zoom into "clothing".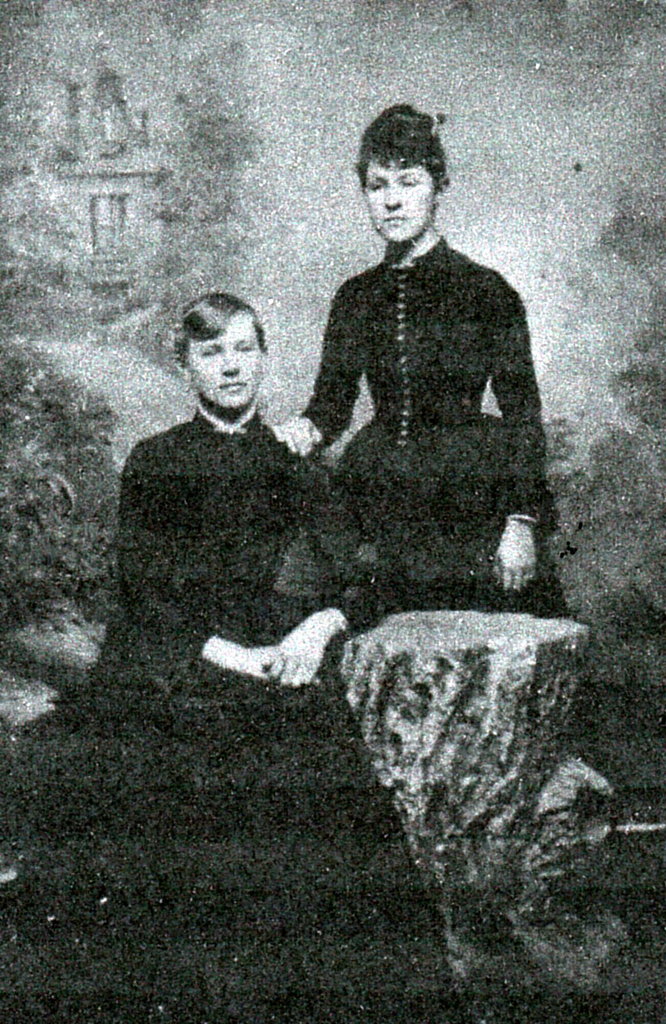
Zoom target: Rect(300, 225, 540, 563).
